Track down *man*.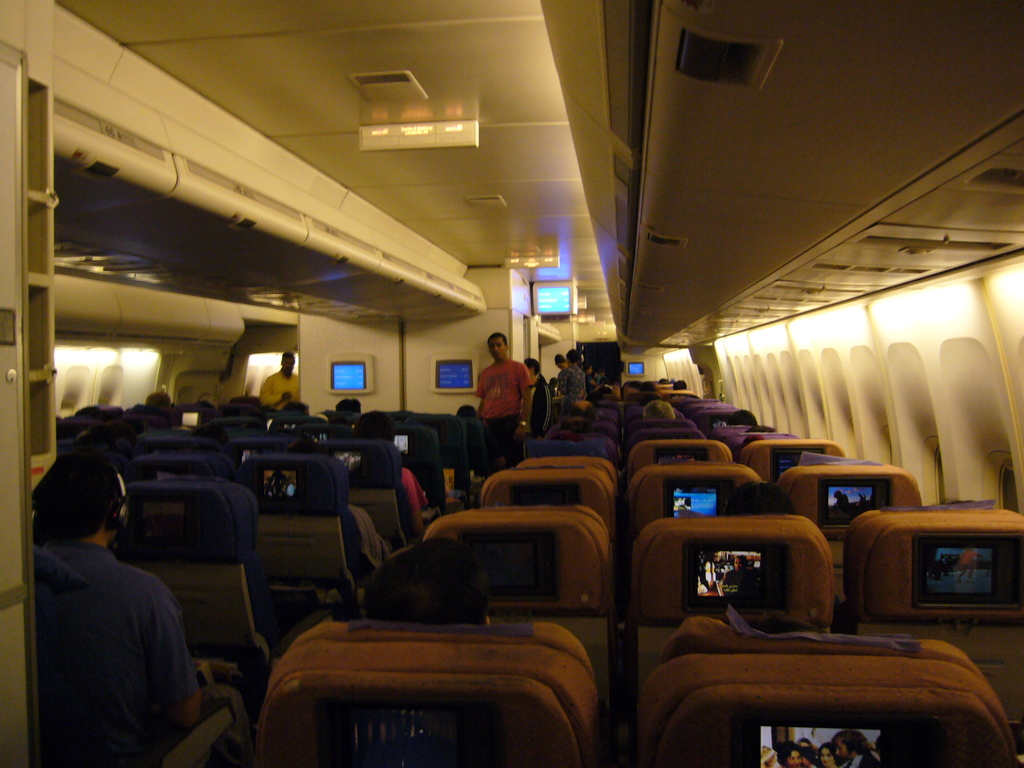
Tracked to locate(33, 456, 206, 752).
